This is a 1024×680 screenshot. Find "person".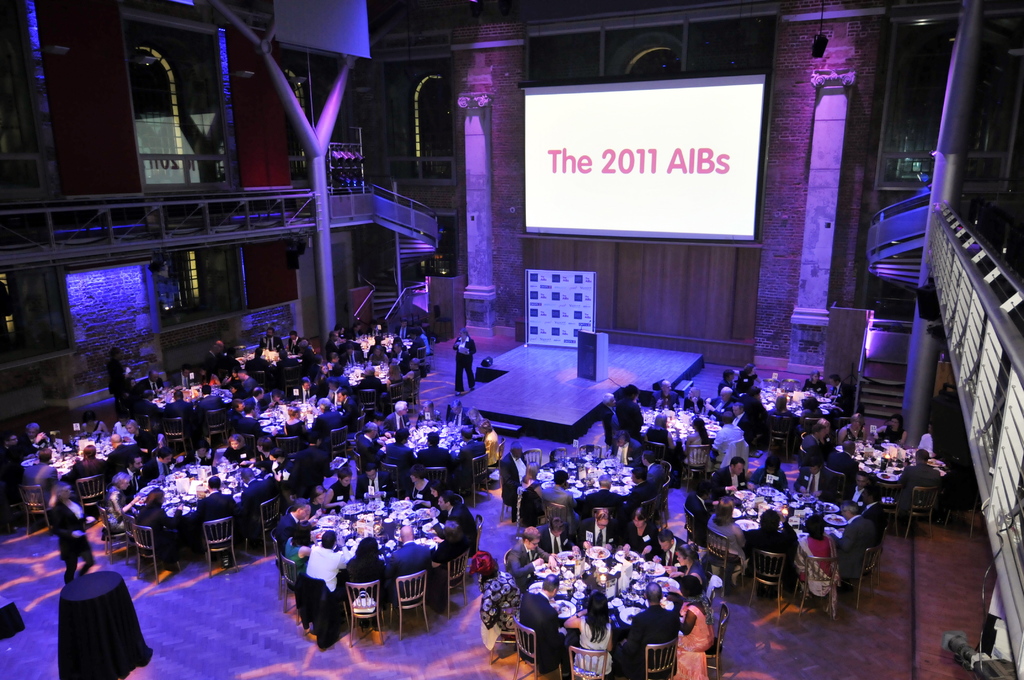
Bounding box: (left=484, top=419, right=501, bottom=483).
